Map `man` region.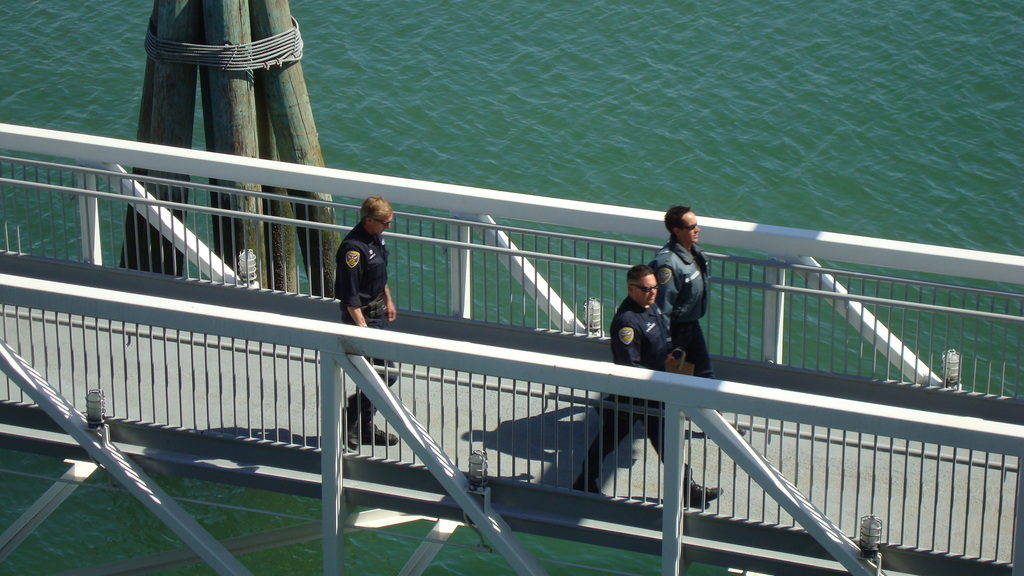
Mapped to (x1=570, y1=263, x2=719, y2=499).
